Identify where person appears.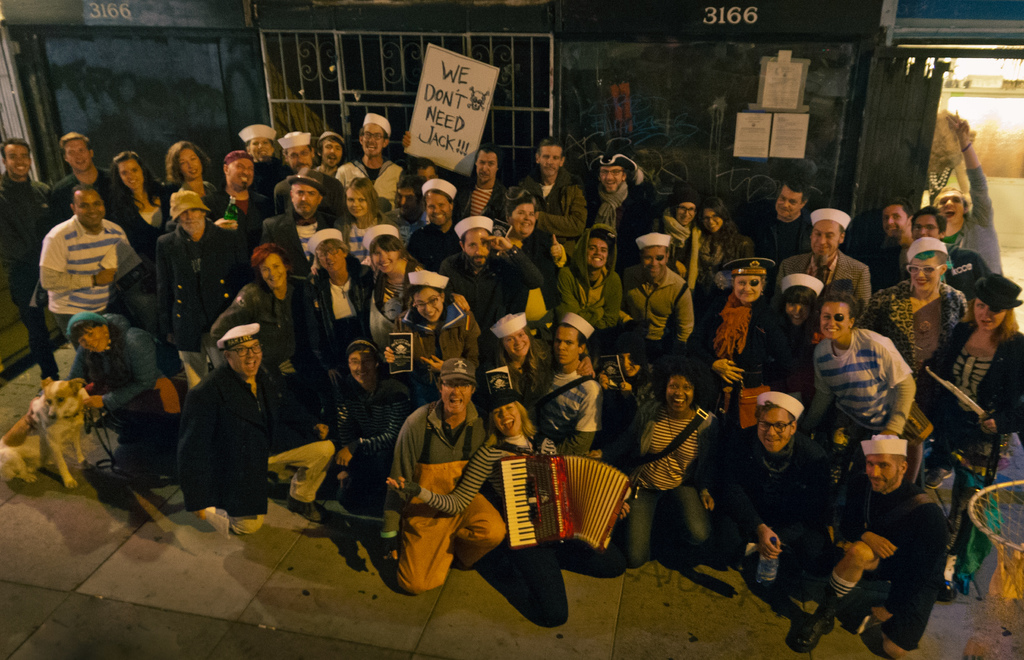
Appears at x1=163 y1=326 x2=336 y2=531.
